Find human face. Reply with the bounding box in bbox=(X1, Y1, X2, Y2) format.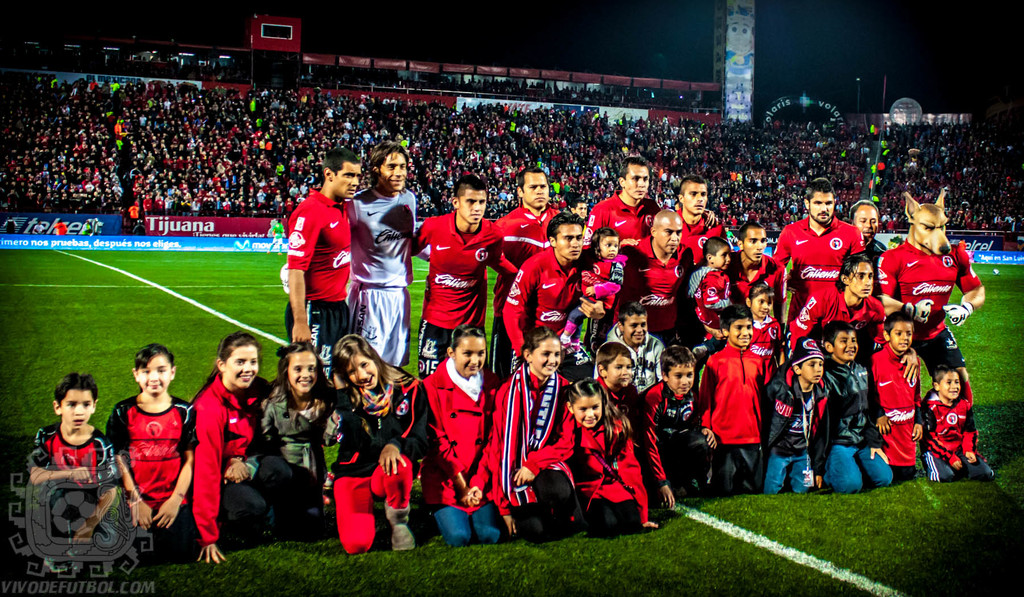
bbox=(555, 222, 581, 259).
